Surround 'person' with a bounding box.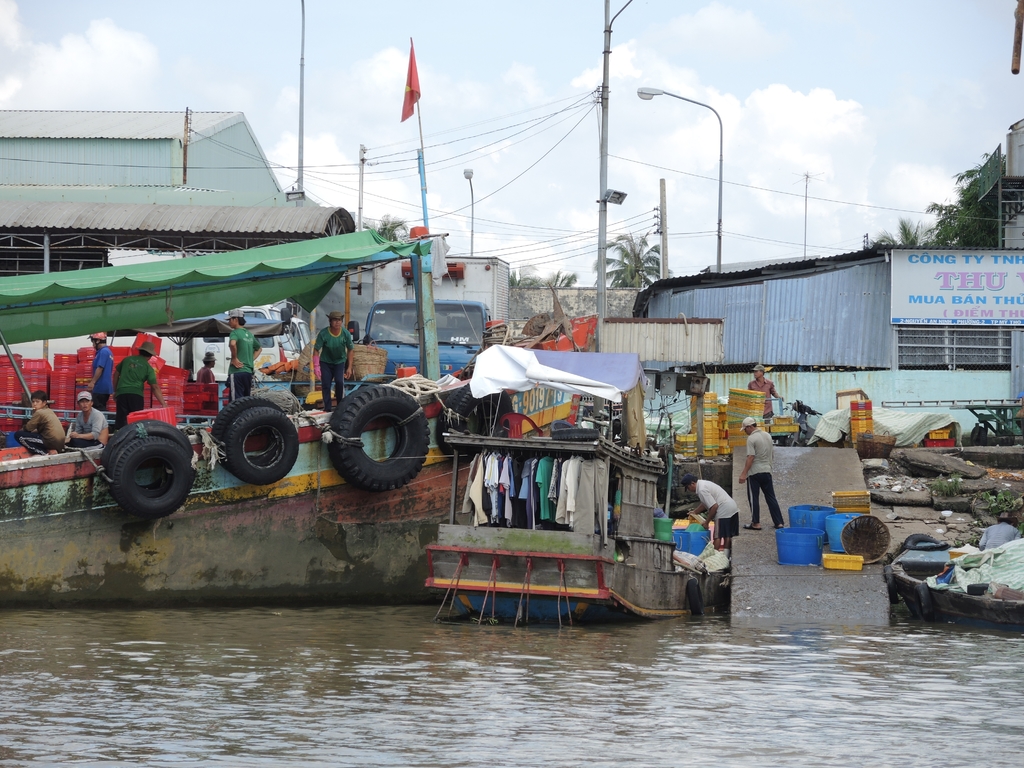
(x1=310, y1=314, x2=357, y2=409).
